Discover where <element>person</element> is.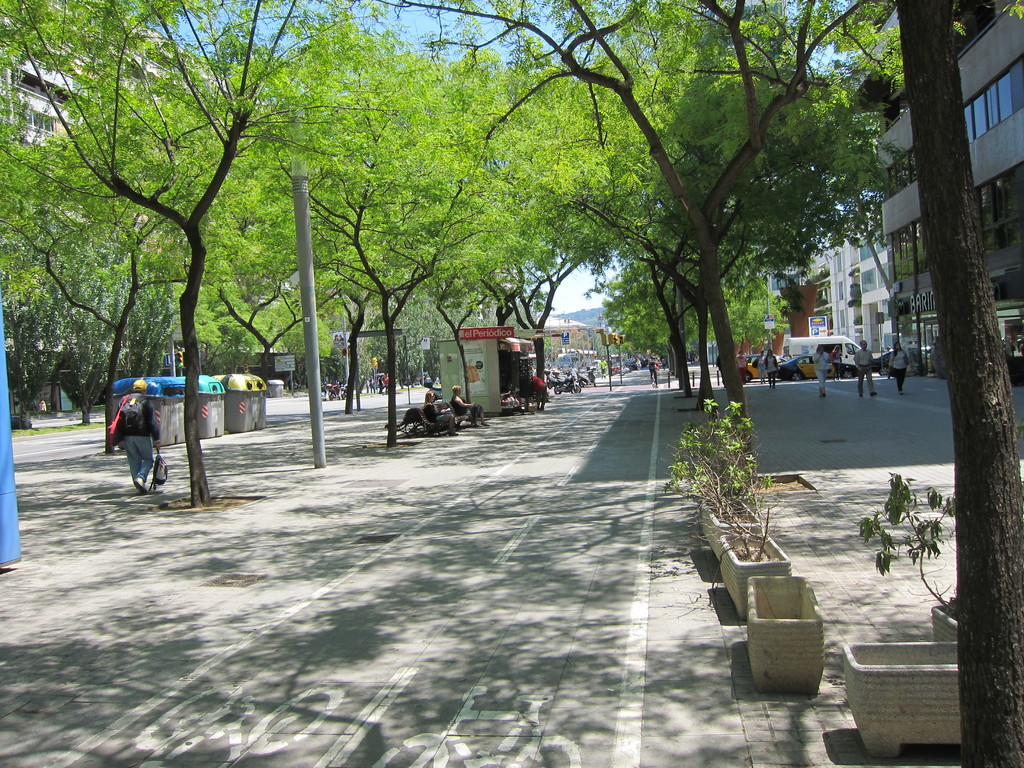
Discovered at BBox(600, 359, 609, 382).
